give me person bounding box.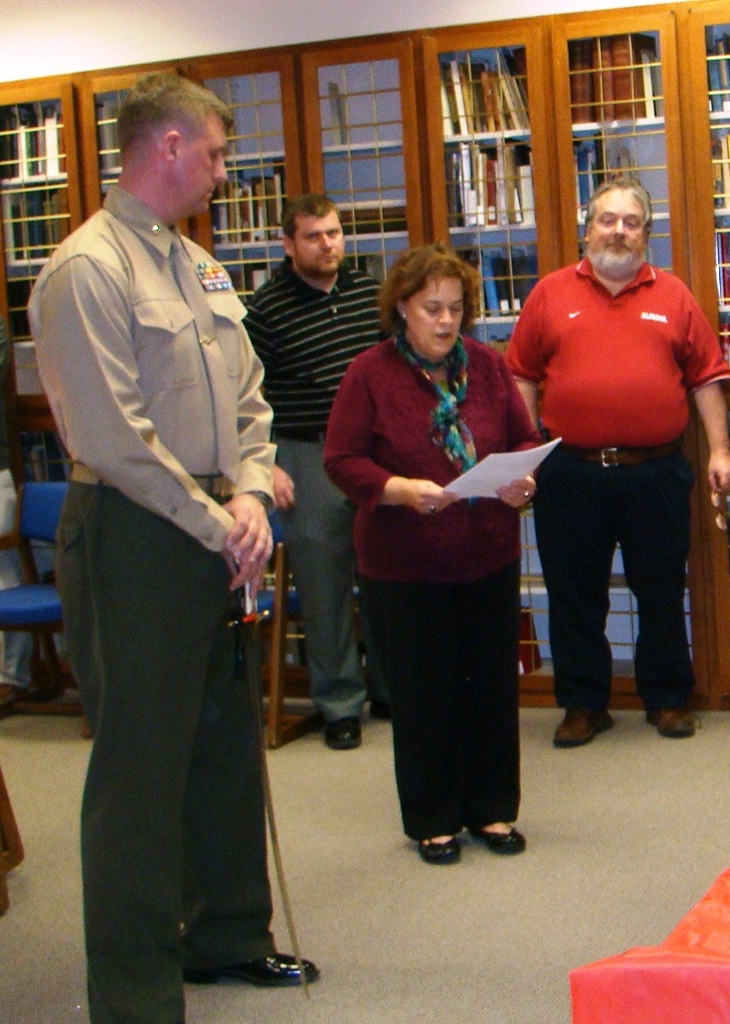
<region>495, 170, 729, 750</region>.
